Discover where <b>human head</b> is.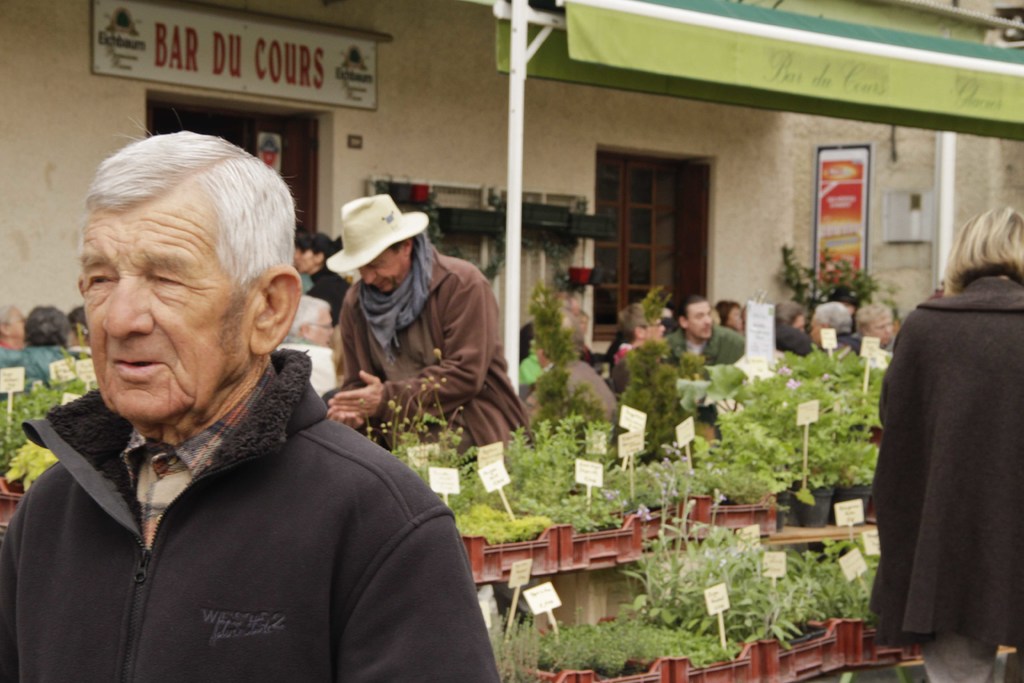
Discovered at select_region(854, 298, 896, 353).
